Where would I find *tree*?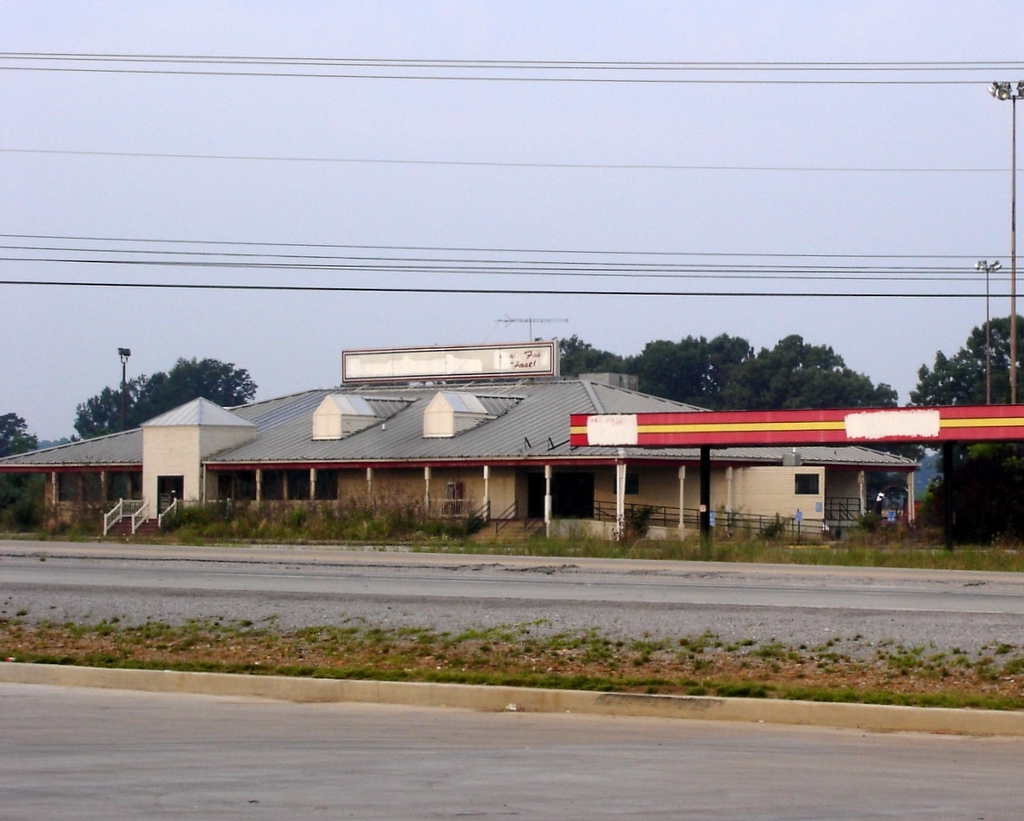
At bbox(732, 337, 891, 405).
